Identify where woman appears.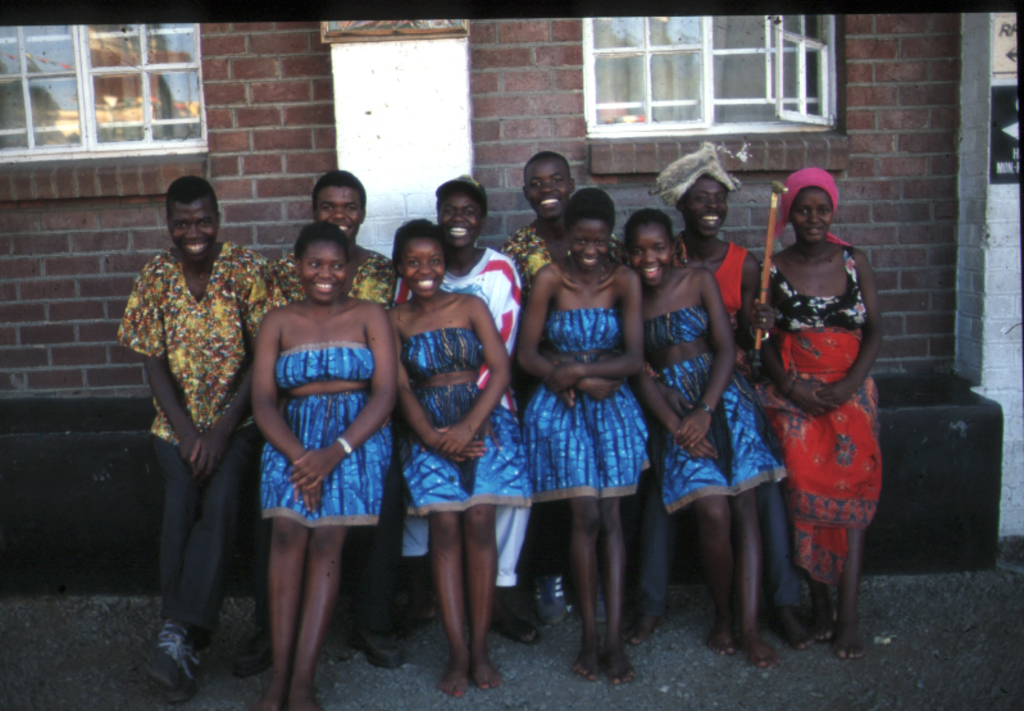
Appears at {"x1": 627, "y1": 215, "x2": 779, "y2": 674}.
